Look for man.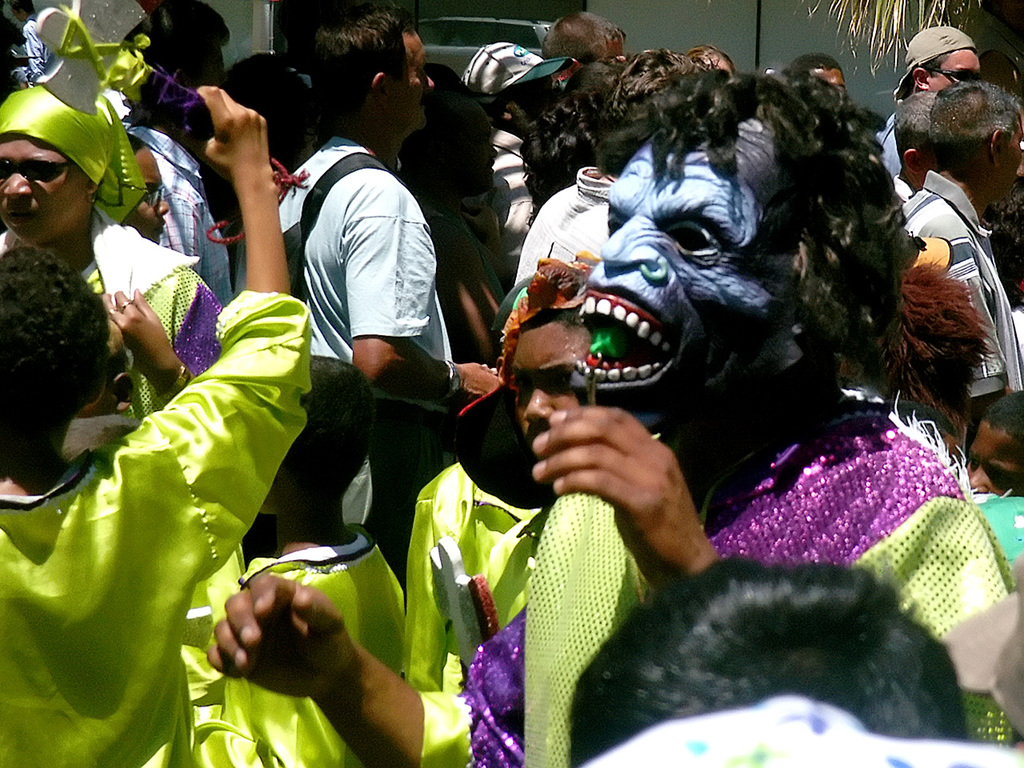
Found: bbox(875, 22, 985, 170).
